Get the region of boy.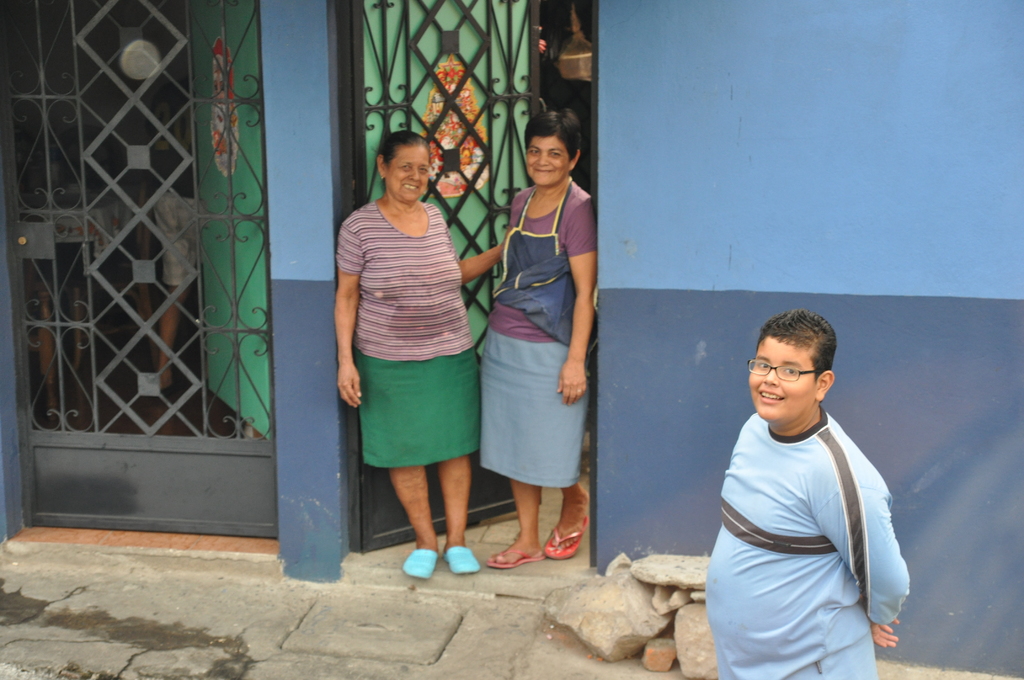
rect(702, 304, 913, 679).
